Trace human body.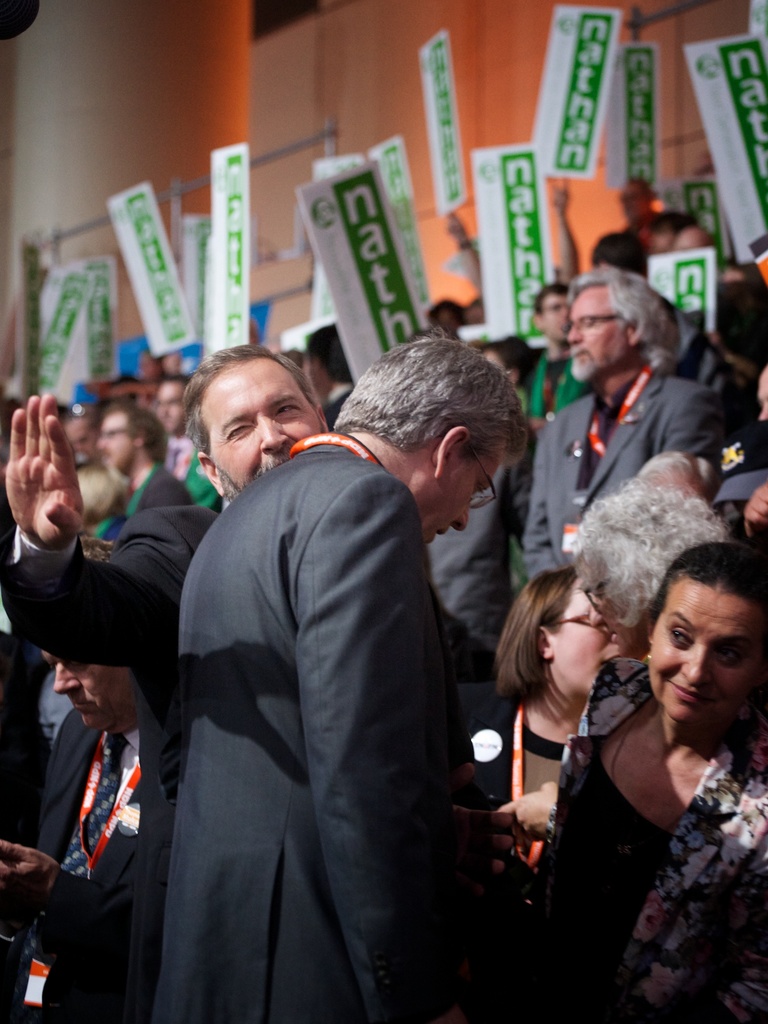
Traced to Rect(525, 356, 591, 433).
